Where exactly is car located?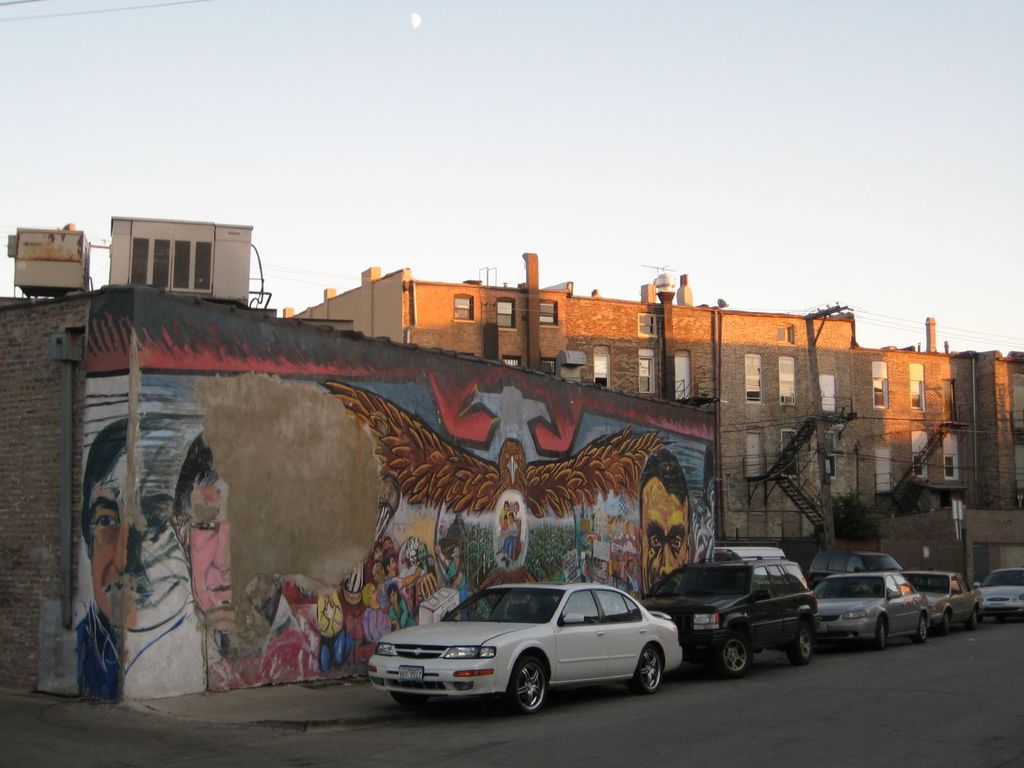
Its bounding box is 975, 563, 1023, 616.
